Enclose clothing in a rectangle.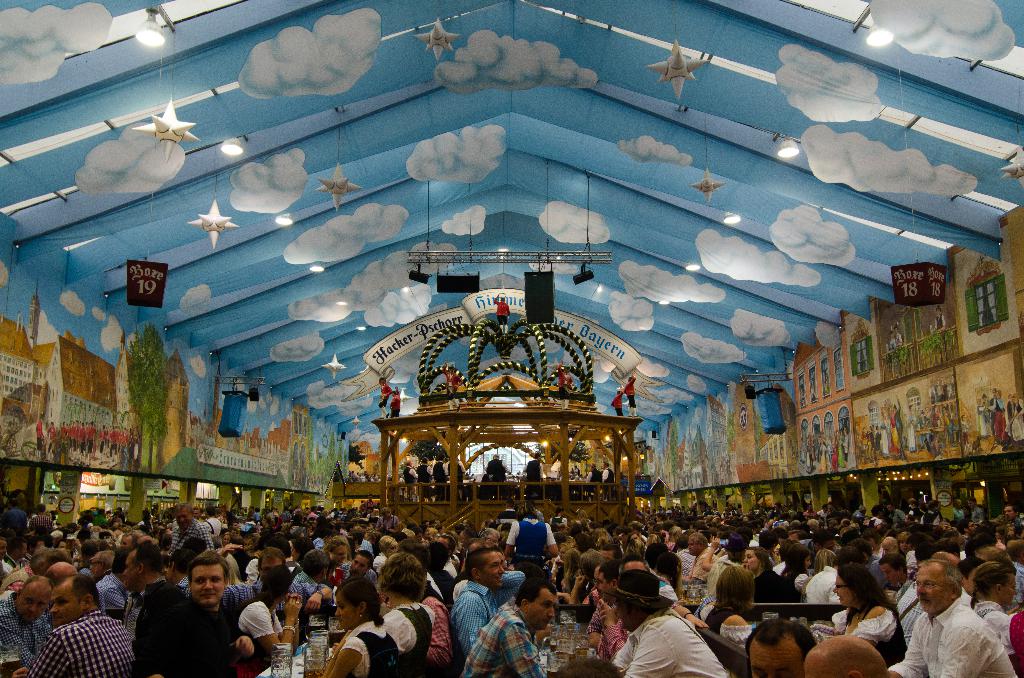
701 551 739 608.
